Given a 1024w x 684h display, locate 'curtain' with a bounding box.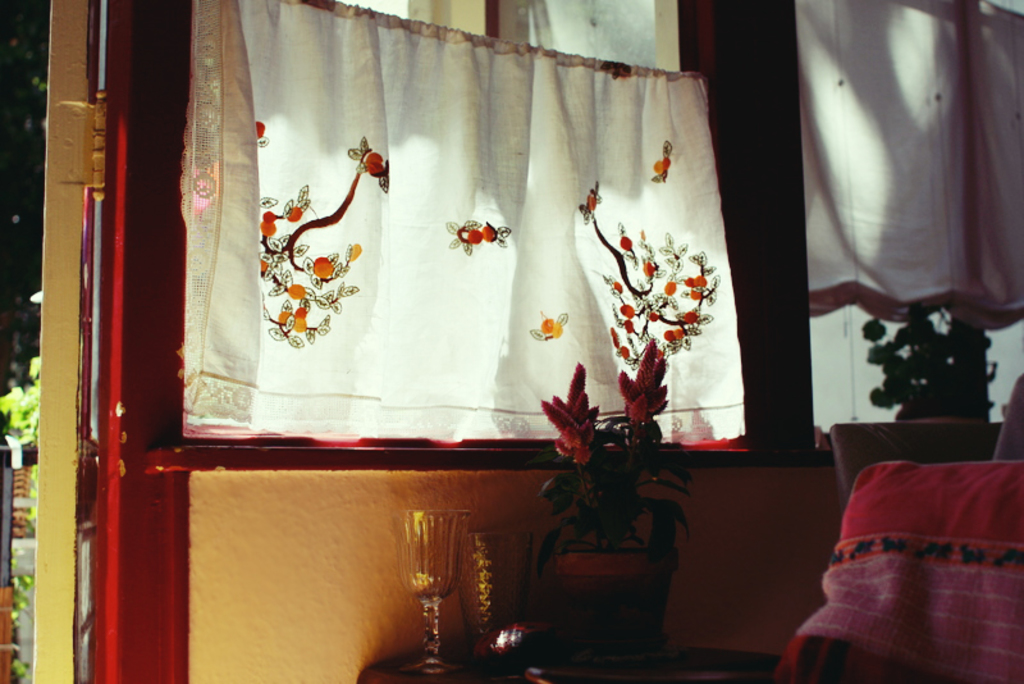
Located: <bbox>184, 0, 754, 448</bbox>.
